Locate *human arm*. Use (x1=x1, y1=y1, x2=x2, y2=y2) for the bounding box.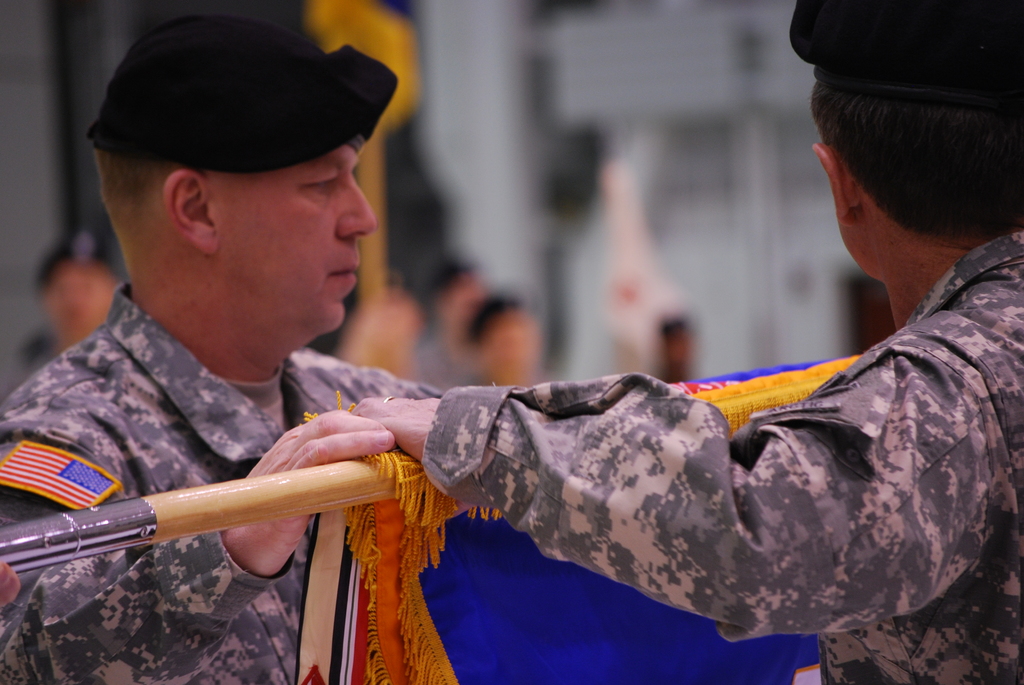
(x1=417, y1=329, x2=963, y2=645).
